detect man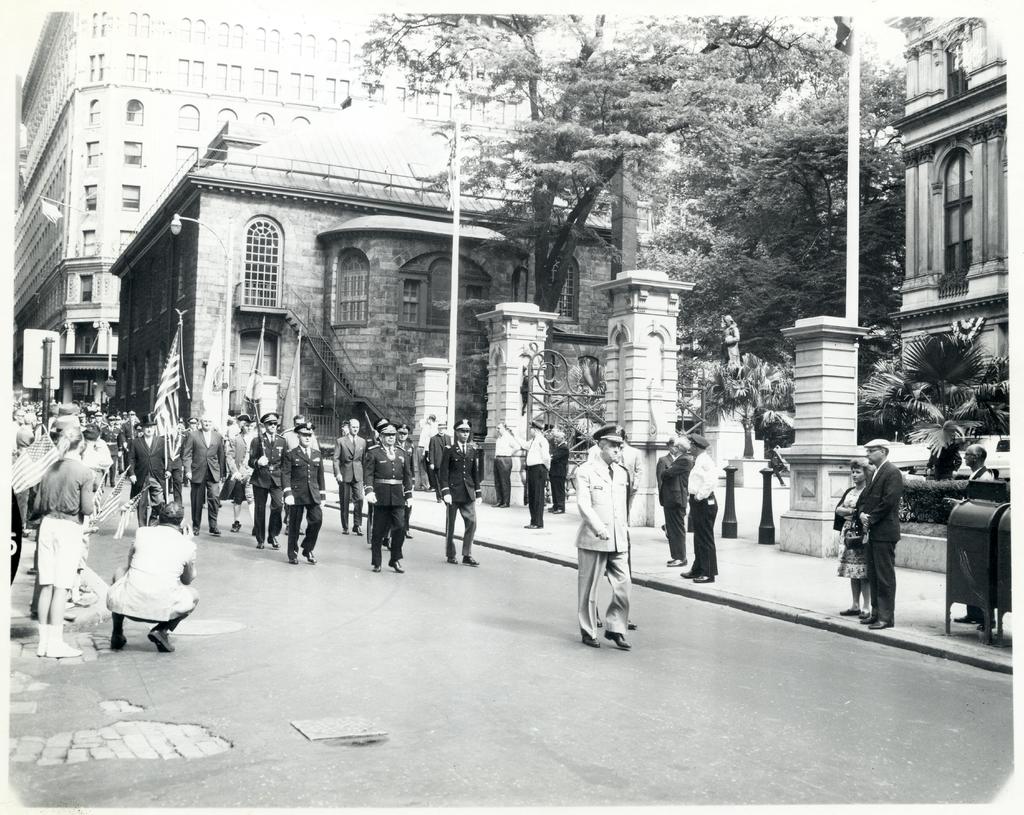
bbox=[494, 420, 524, 507]
